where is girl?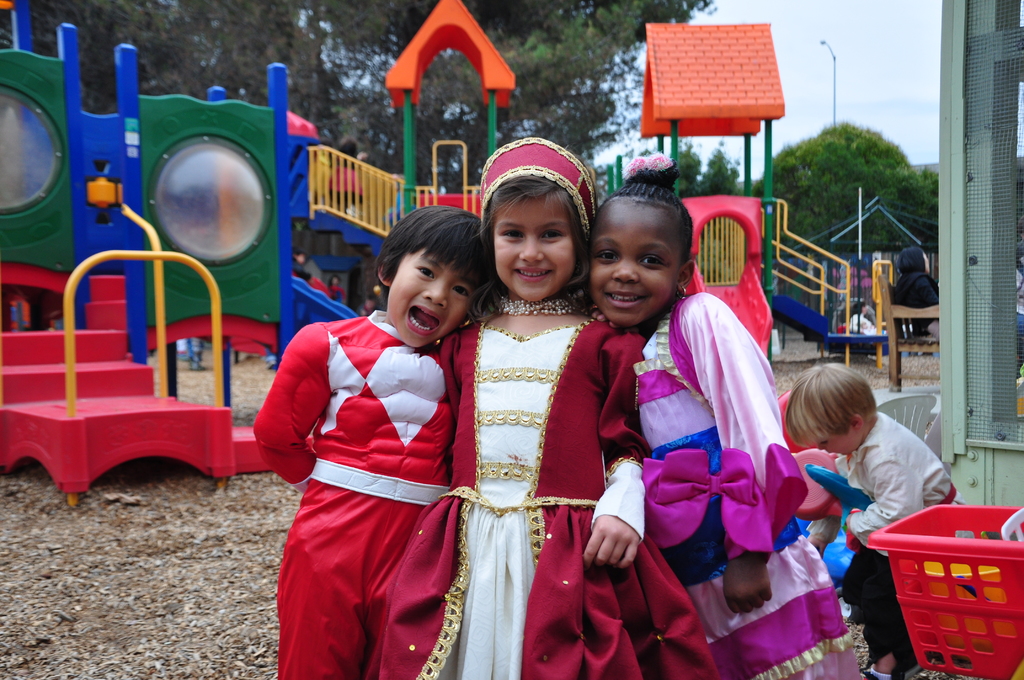
<region>580, 158, 863, 679</region>.
